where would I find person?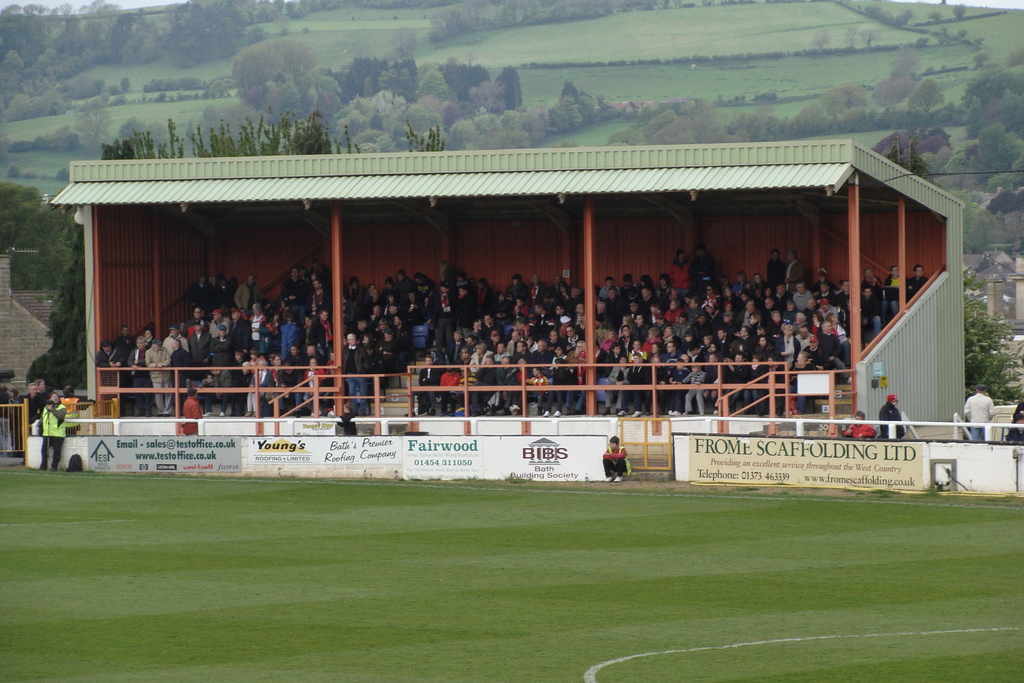
At l=602, t=436, r=634, b=482.
